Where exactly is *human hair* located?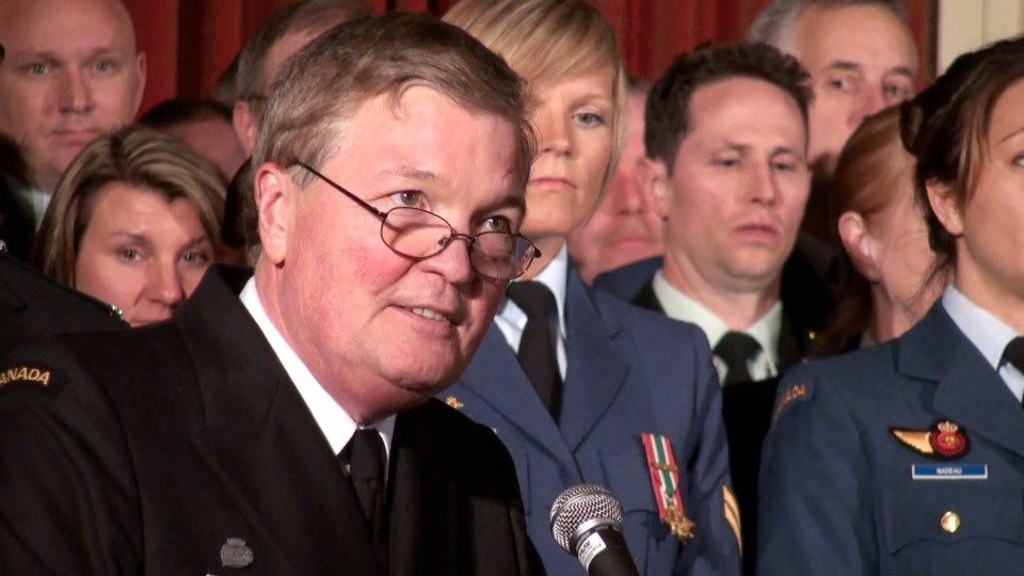
Its bounding box is bbox=[236, 0, 365, 128].
